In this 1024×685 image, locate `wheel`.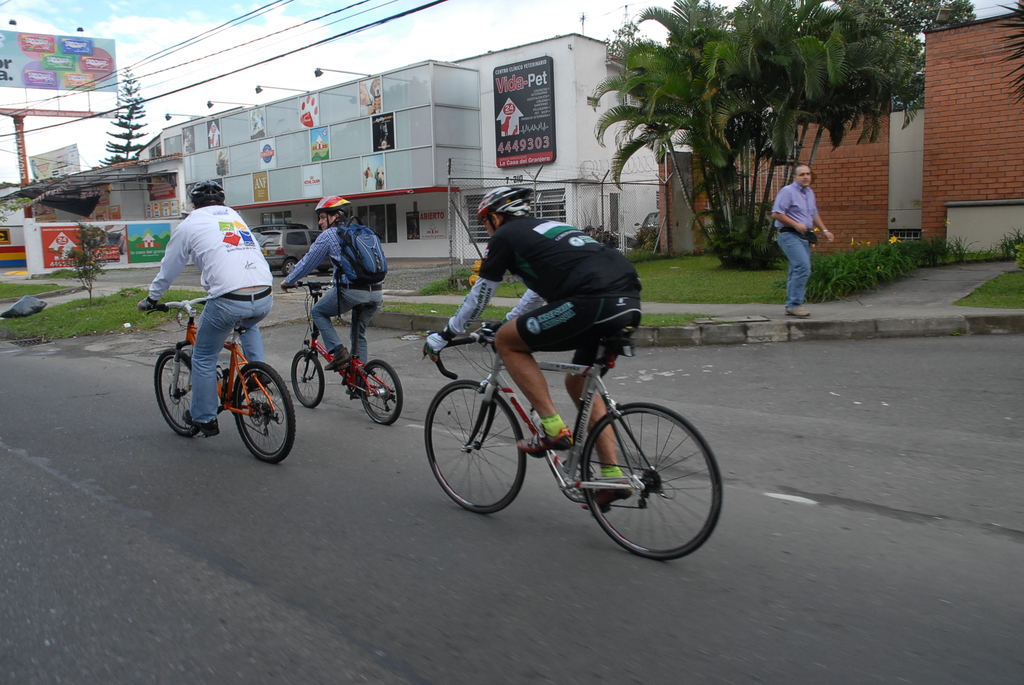
Bounding box: 320:262:328:273.
